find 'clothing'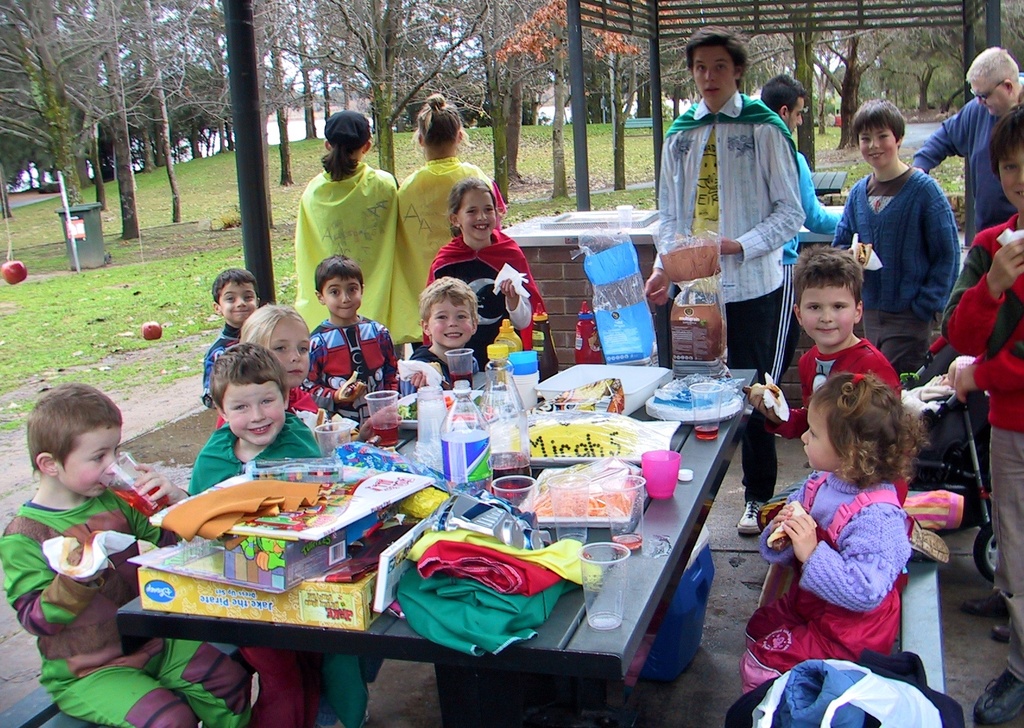
304/311/396/430
